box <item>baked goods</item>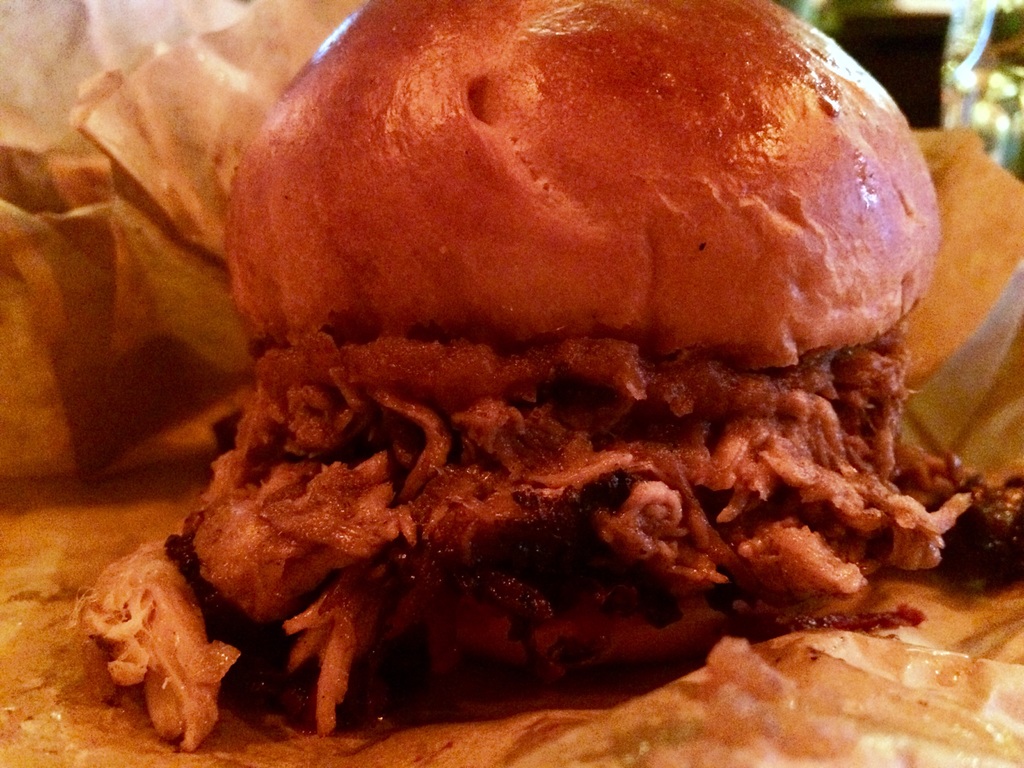
111, 0, 943, 717
